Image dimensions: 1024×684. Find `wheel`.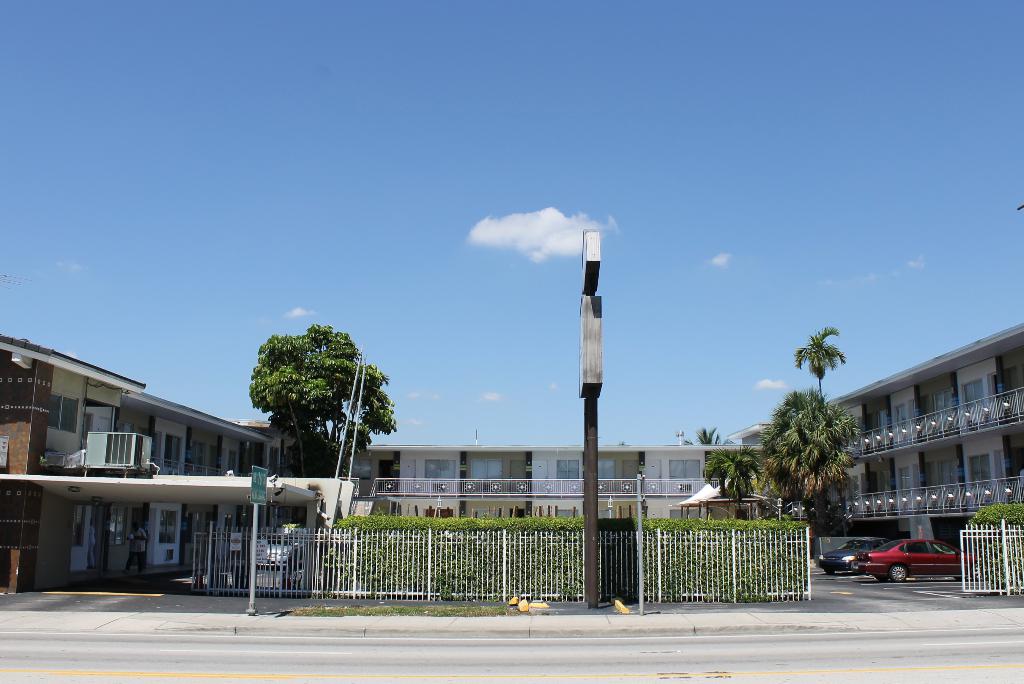
detection(968, 563, 981, 583).
